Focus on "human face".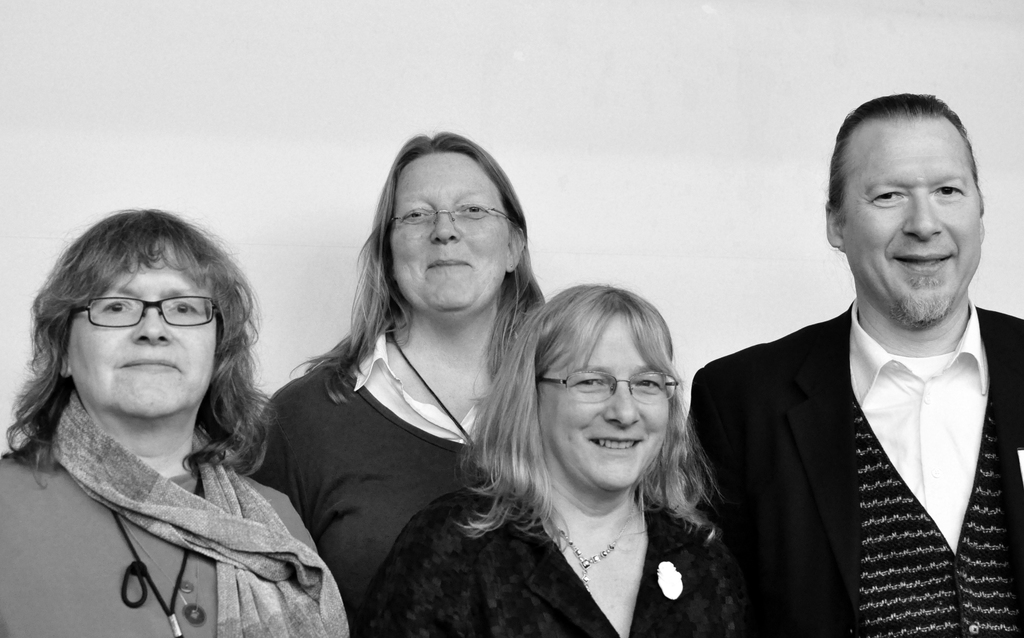
Focused at 845/113/979/320.
